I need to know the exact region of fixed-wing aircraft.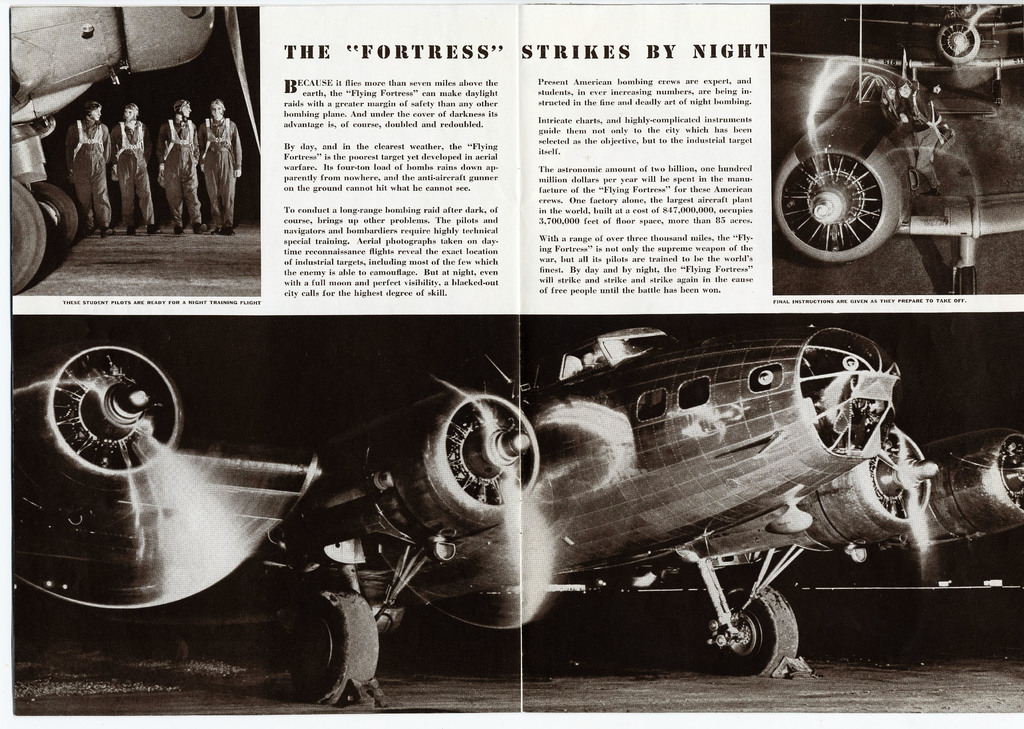
Region: bbox(9, 8, 265, 297).
